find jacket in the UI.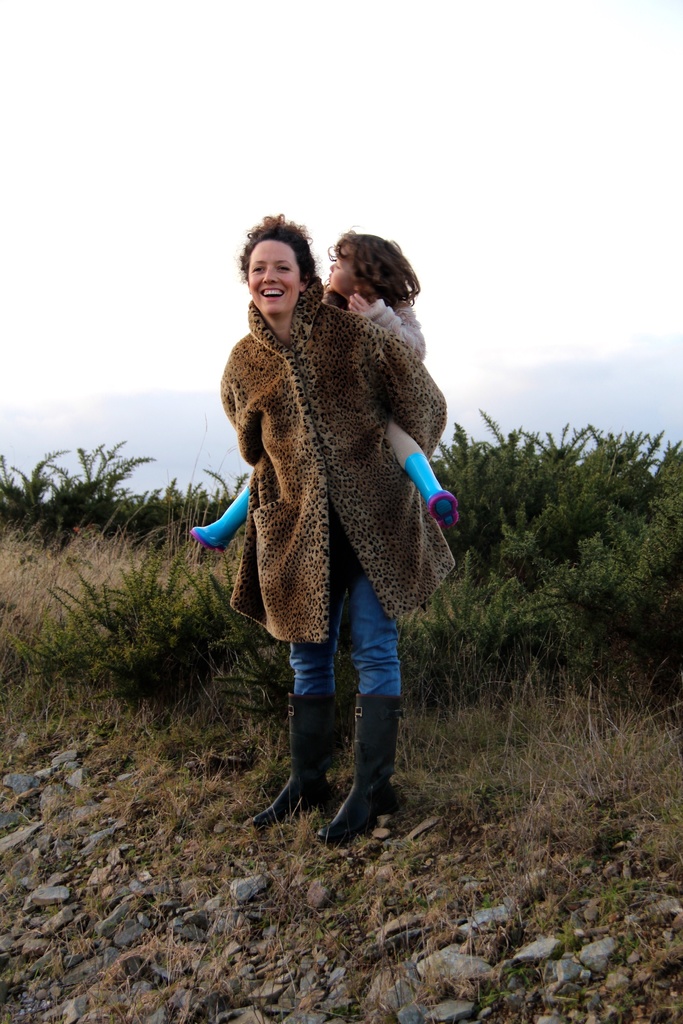
UI element at left=205, top=234, right=386, bottom=633.
